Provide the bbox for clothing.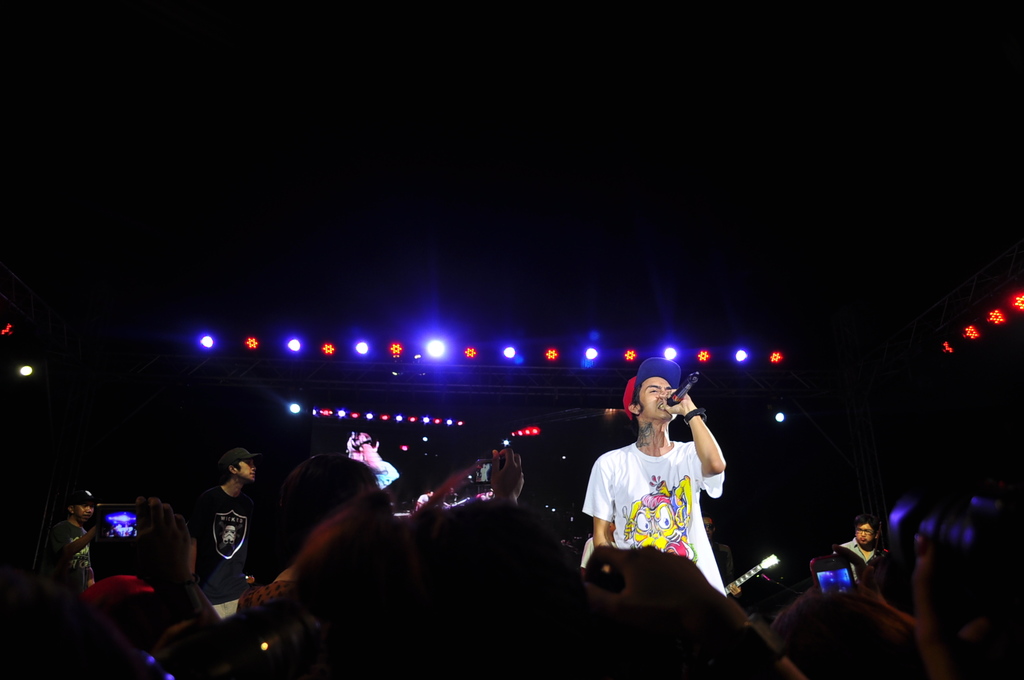
select_region(839, 539, 880, 567).
